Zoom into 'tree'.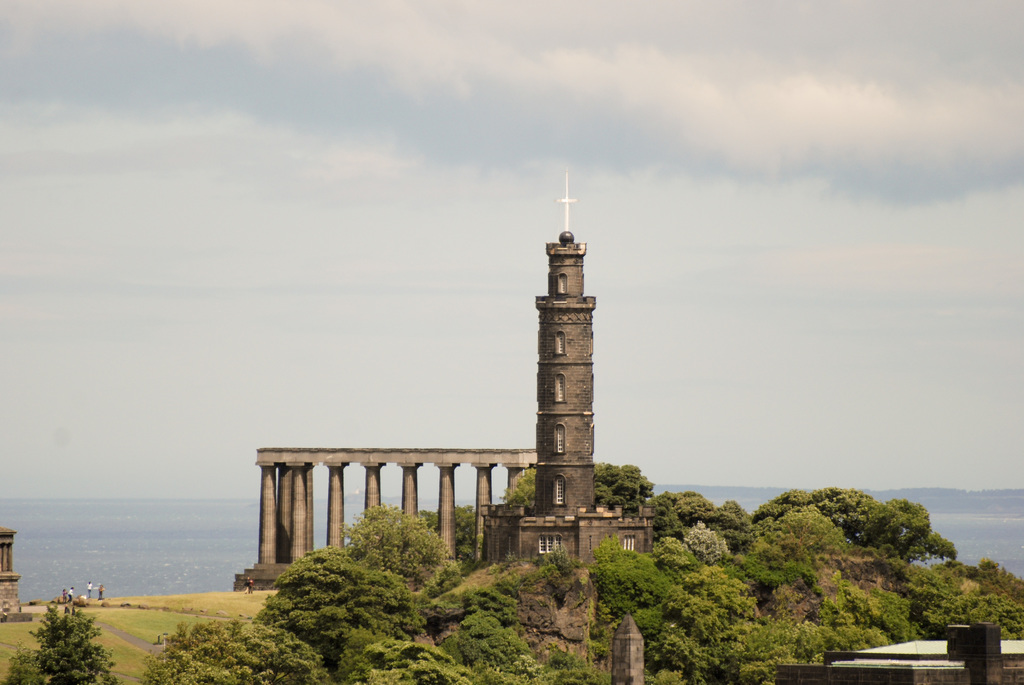
Zoom target: 502,455,659,508.
